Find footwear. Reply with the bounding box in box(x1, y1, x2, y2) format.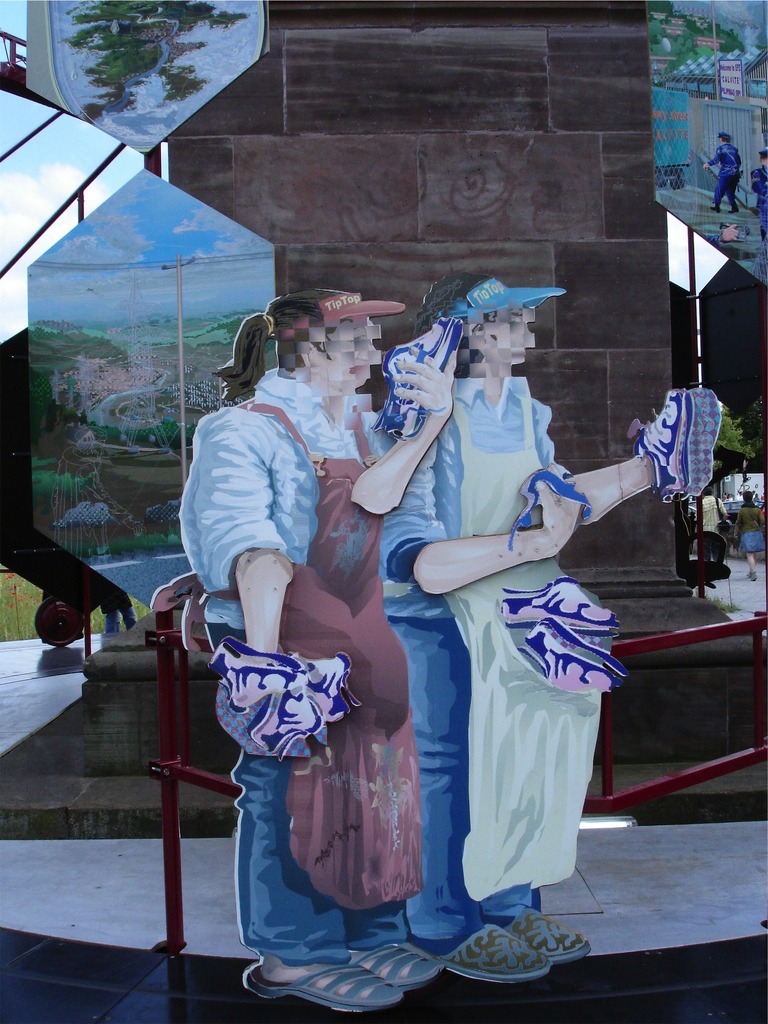
box(496, 901, 573, 954).
